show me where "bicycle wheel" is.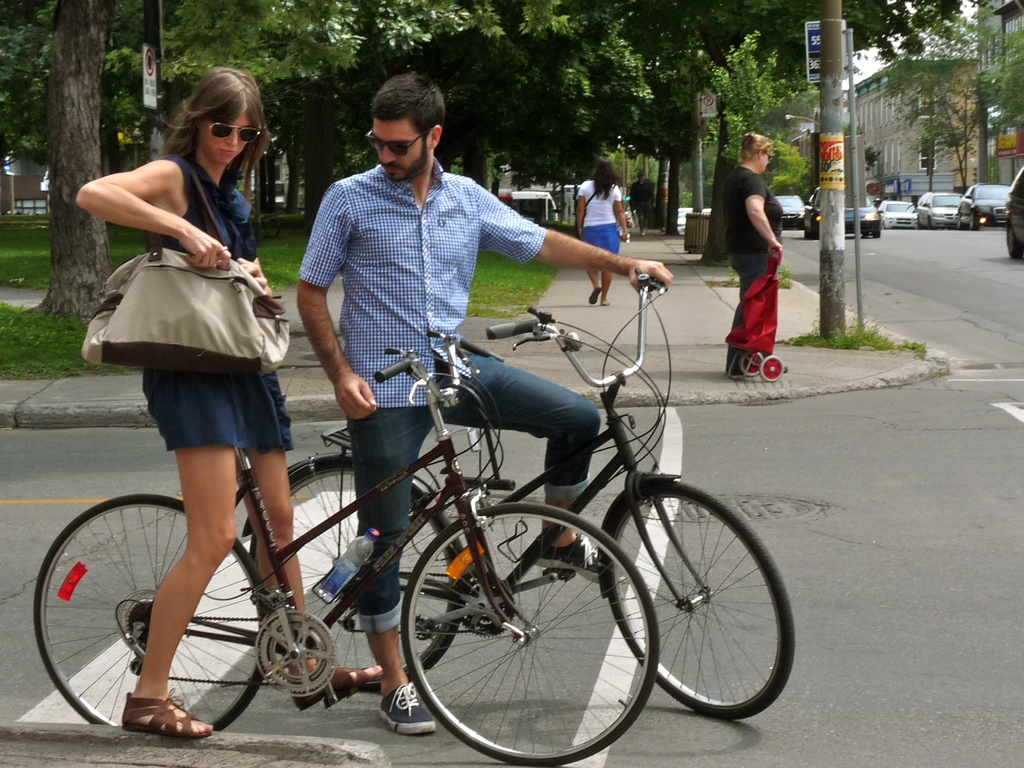
"bicycle wheel" is at region(256, 454, 471, 700).
